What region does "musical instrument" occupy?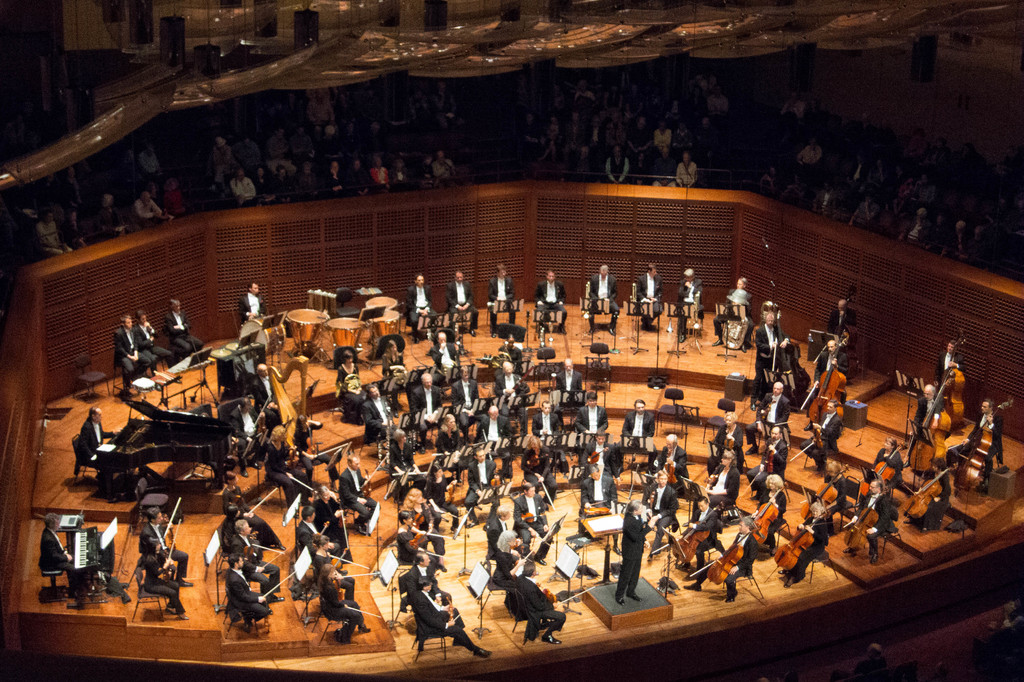
select_region(840, 491, 885, 553).
